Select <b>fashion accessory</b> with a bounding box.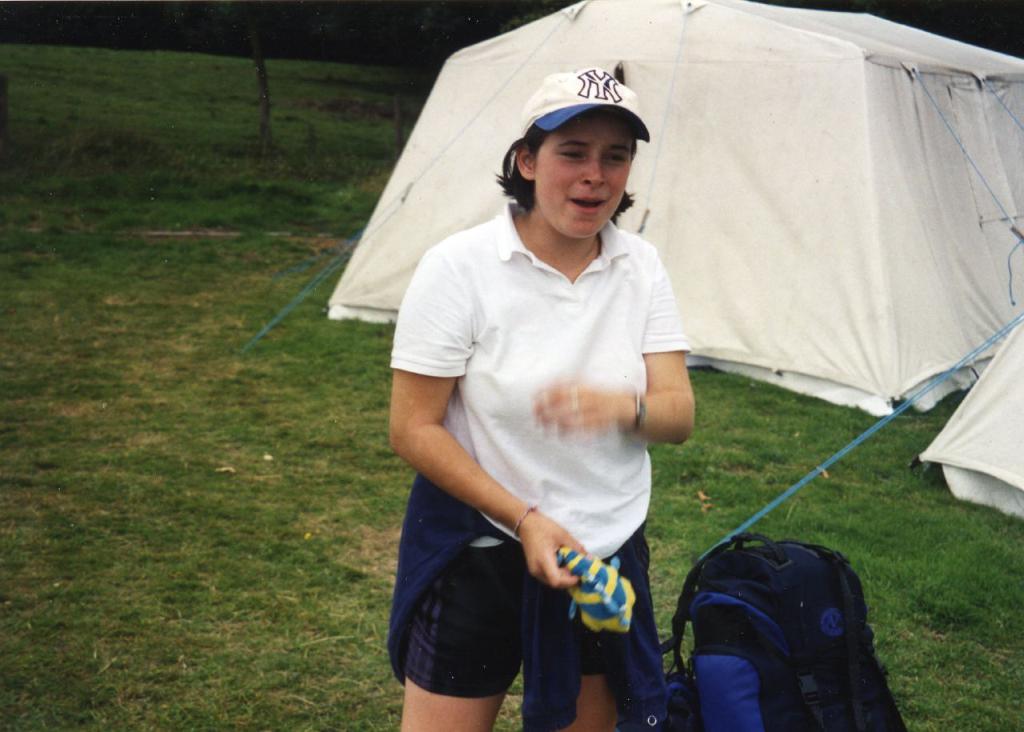
detection(518, 66, 648, 142).
